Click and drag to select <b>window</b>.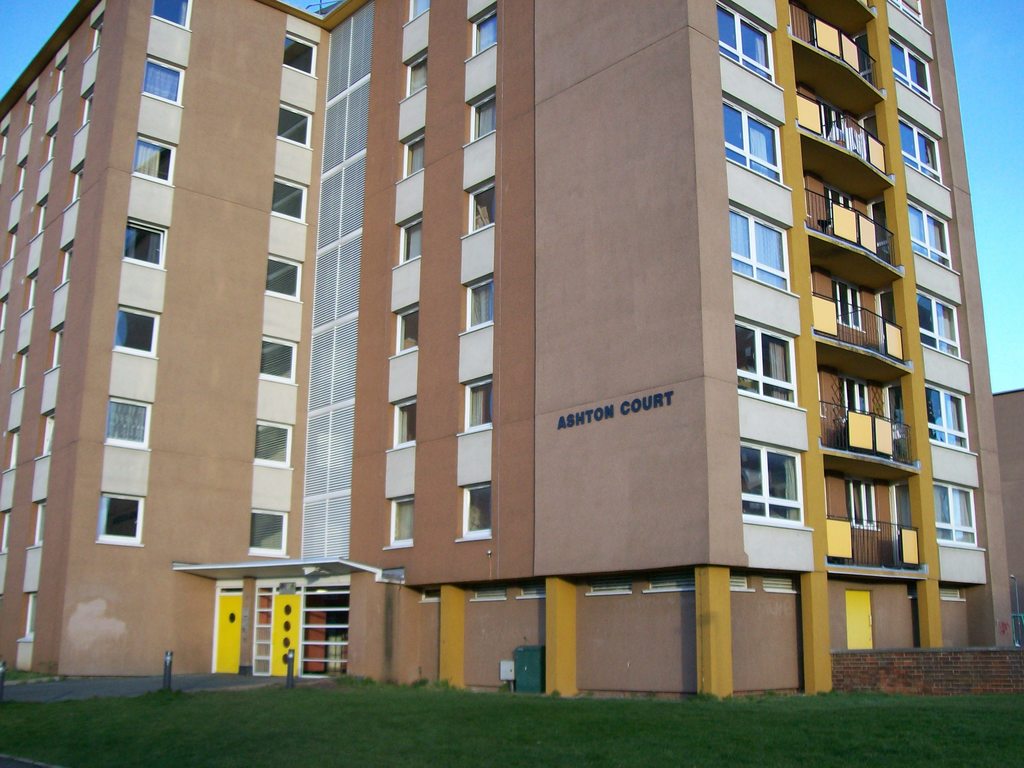
Selection: (left=273, top=102, right=313, bottom=145).
